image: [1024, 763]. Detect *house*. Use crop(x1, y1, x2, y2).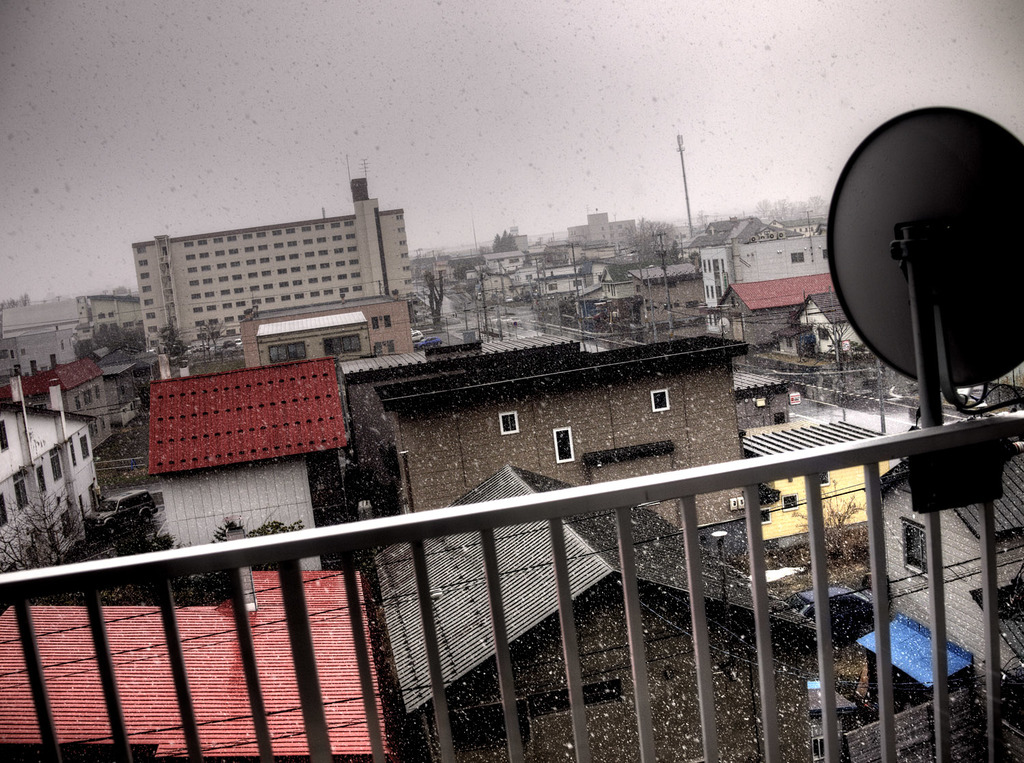
crop(0, 351, 128, 449).
